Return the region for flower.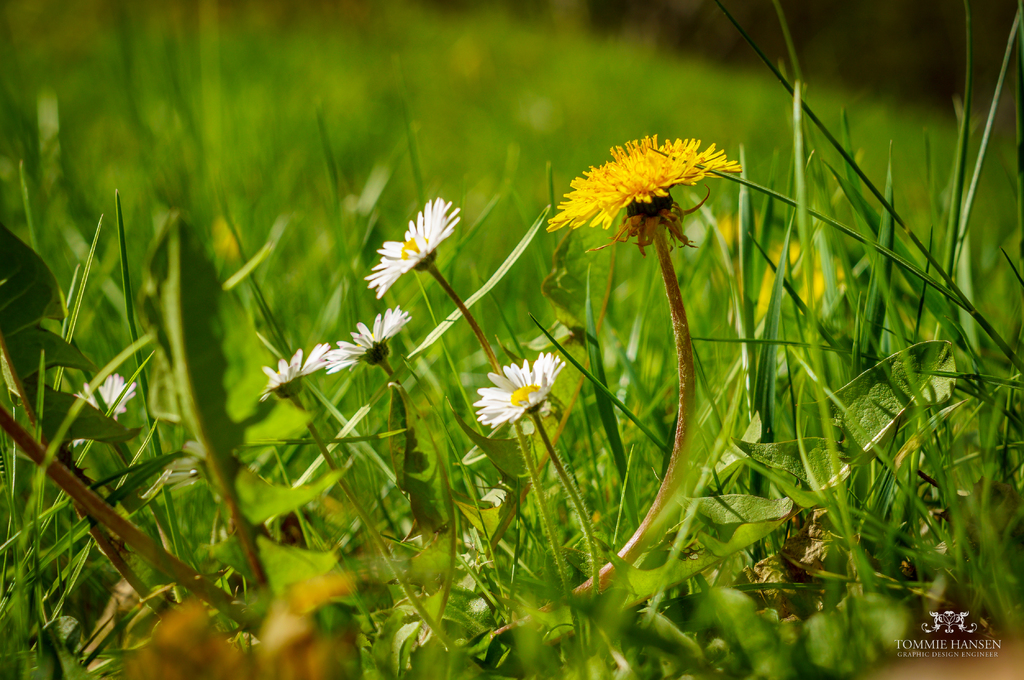
(x1=70, y1=370, x2=143, y2=447).
